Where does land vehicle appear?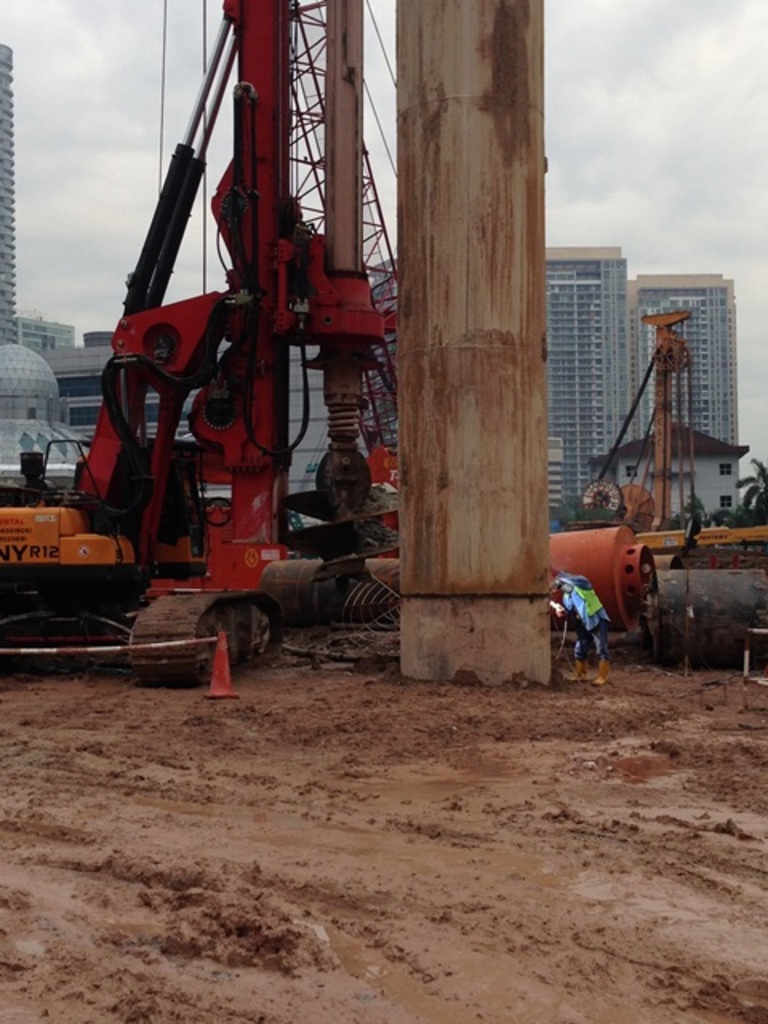
Appears at 32, 48, 608, 682.
